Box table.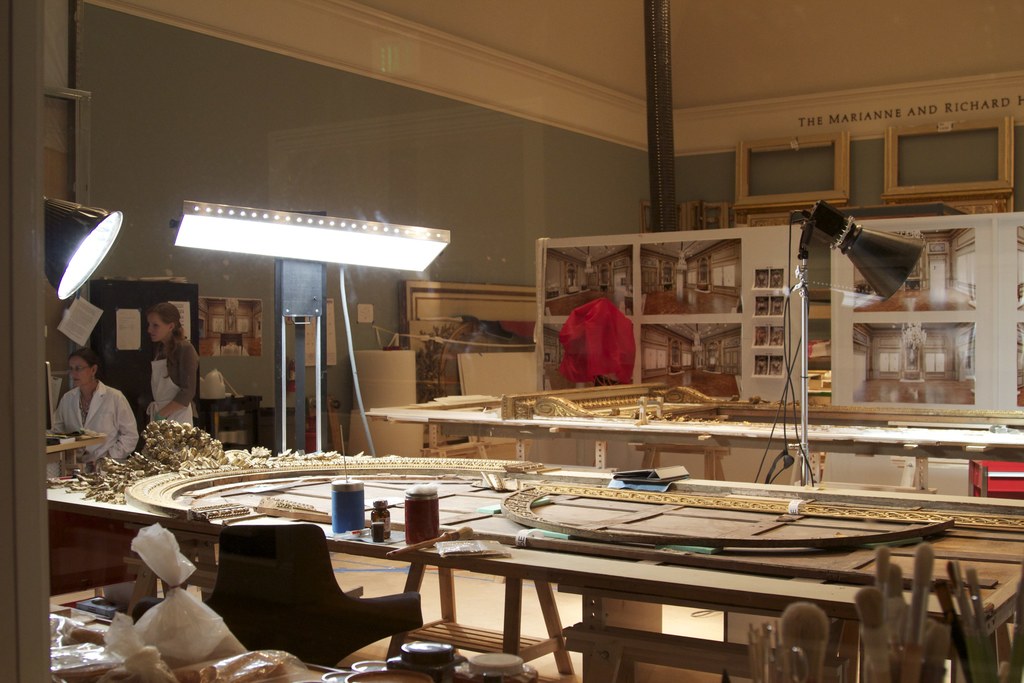
locate(37, 448, 1023, 675).
